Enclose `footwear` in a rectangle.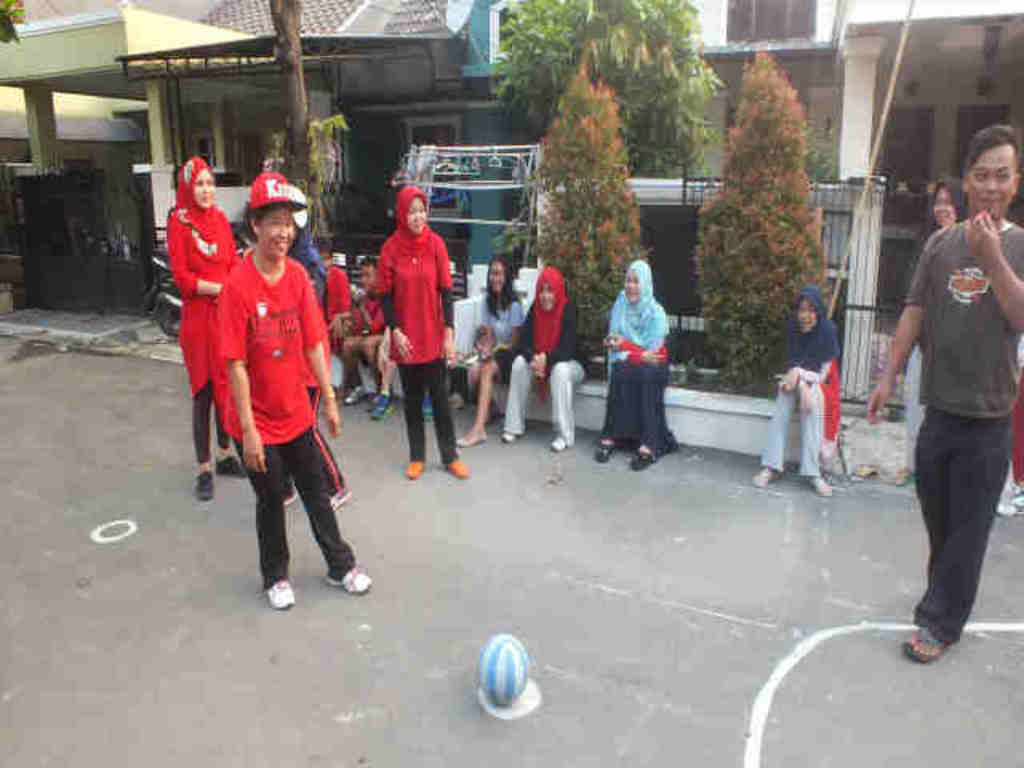
x1=333 y1=488 x2=349 y2=509.
